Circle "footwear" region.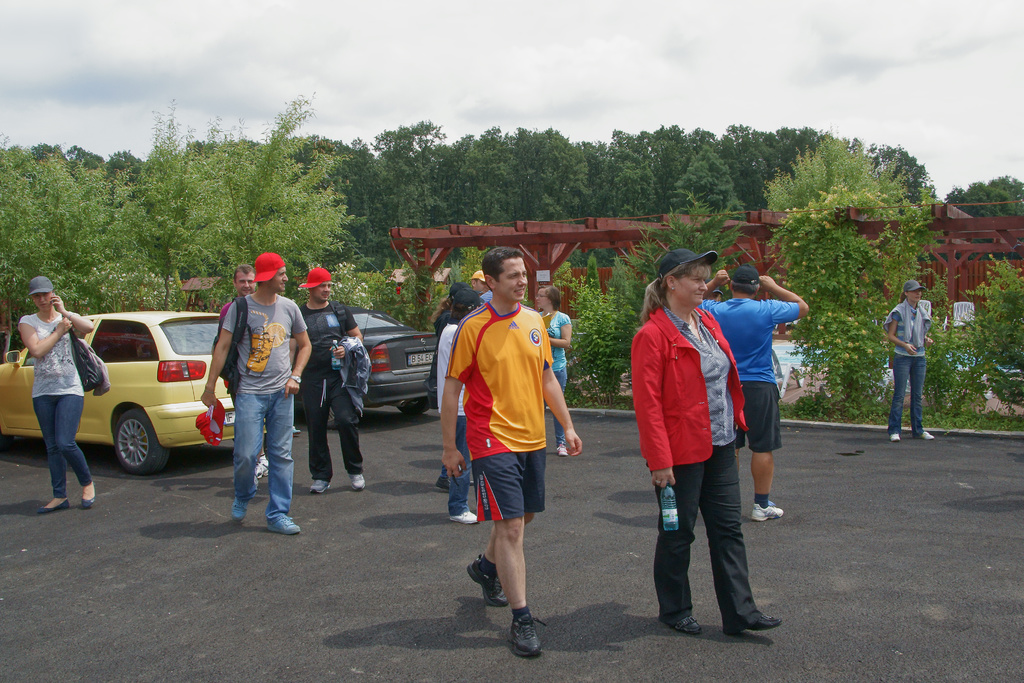
Region: 350, 473, 366, 492.
